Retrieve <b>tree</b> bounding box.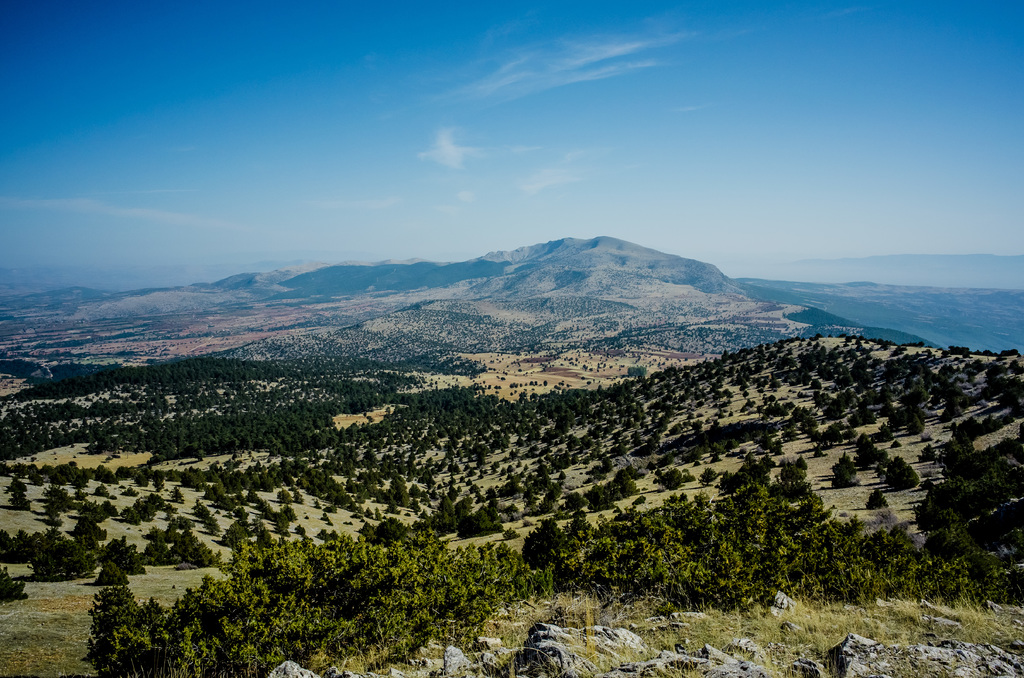
Bounding box: Rect(617, 498, 696, 613).
